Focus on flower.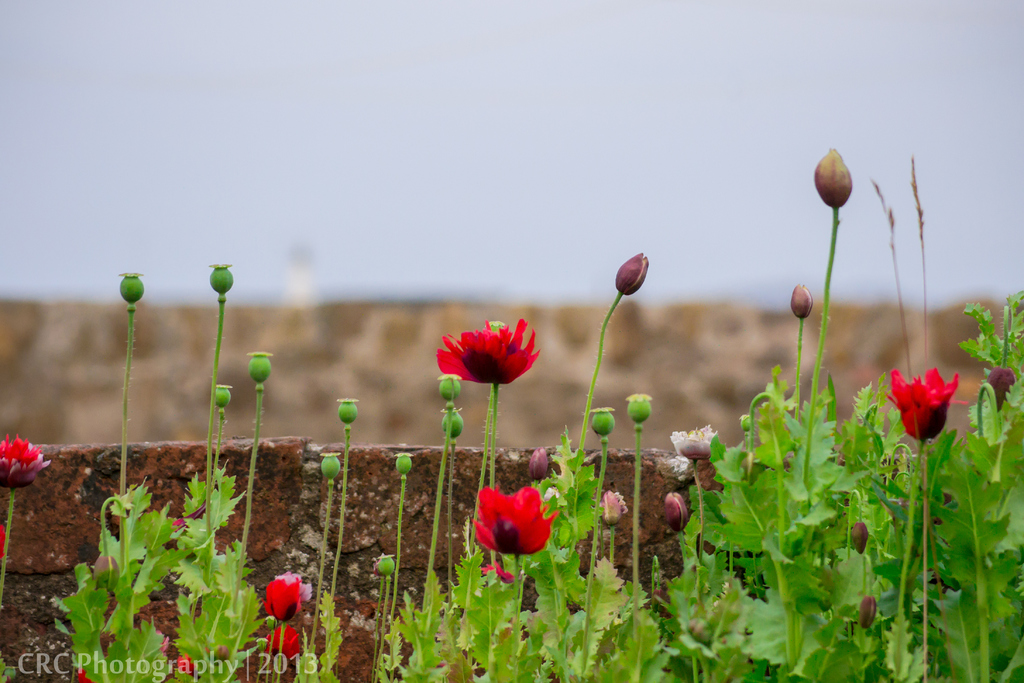
Focused at x1=790 y1=277 x2=817 y2=324.
